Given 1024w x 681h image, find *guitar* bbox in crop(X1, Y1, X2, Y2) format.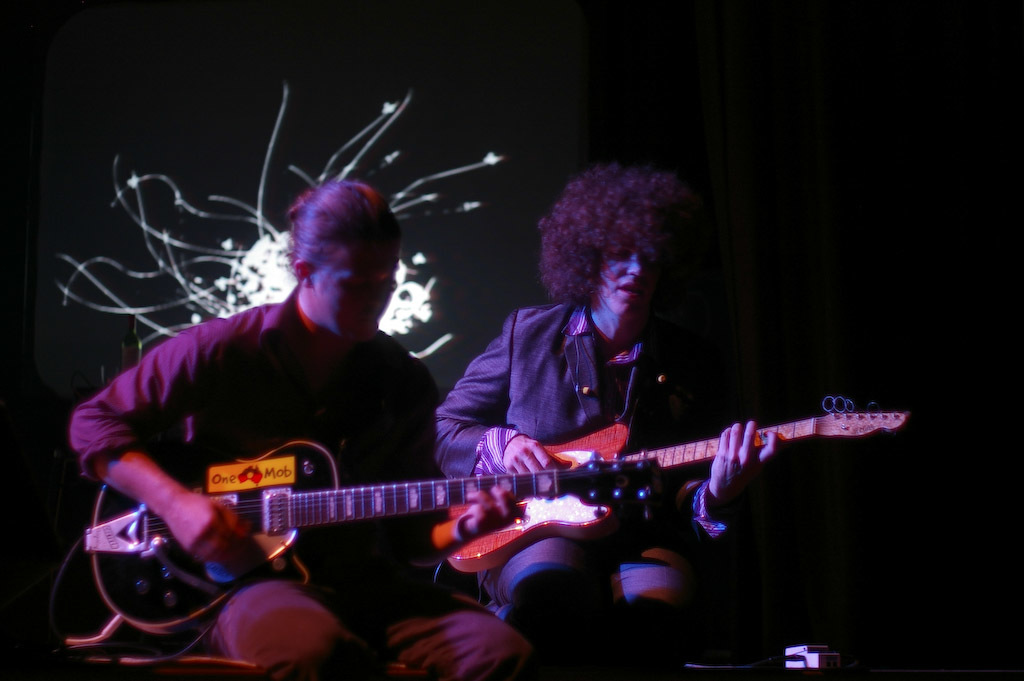
crop(84, 434, 667, 640).
